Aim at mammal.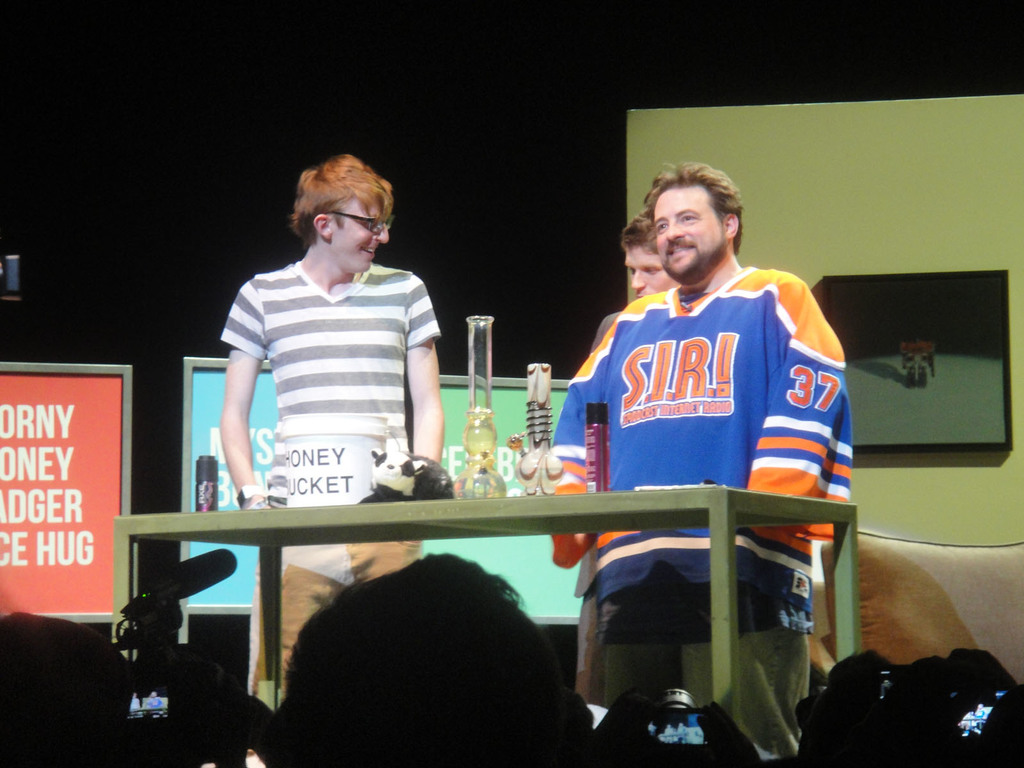
Aimed at pyautogui.locateOnScreen(511, 189, 869, 567).
